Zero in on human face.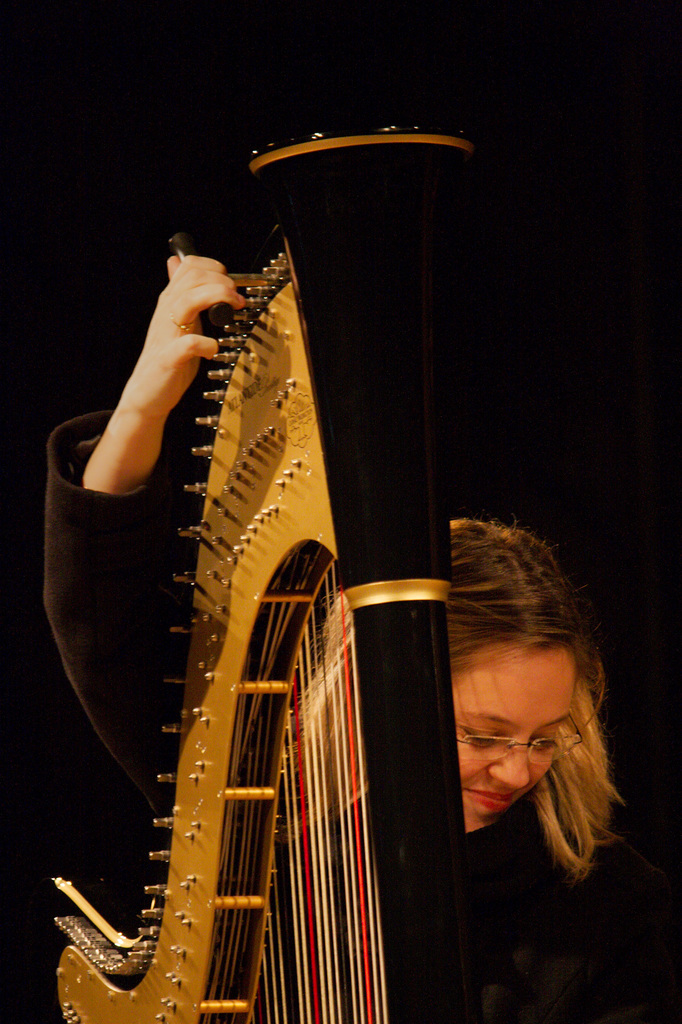
Zeroed in: bbox=[453, 650, 585, 828].
